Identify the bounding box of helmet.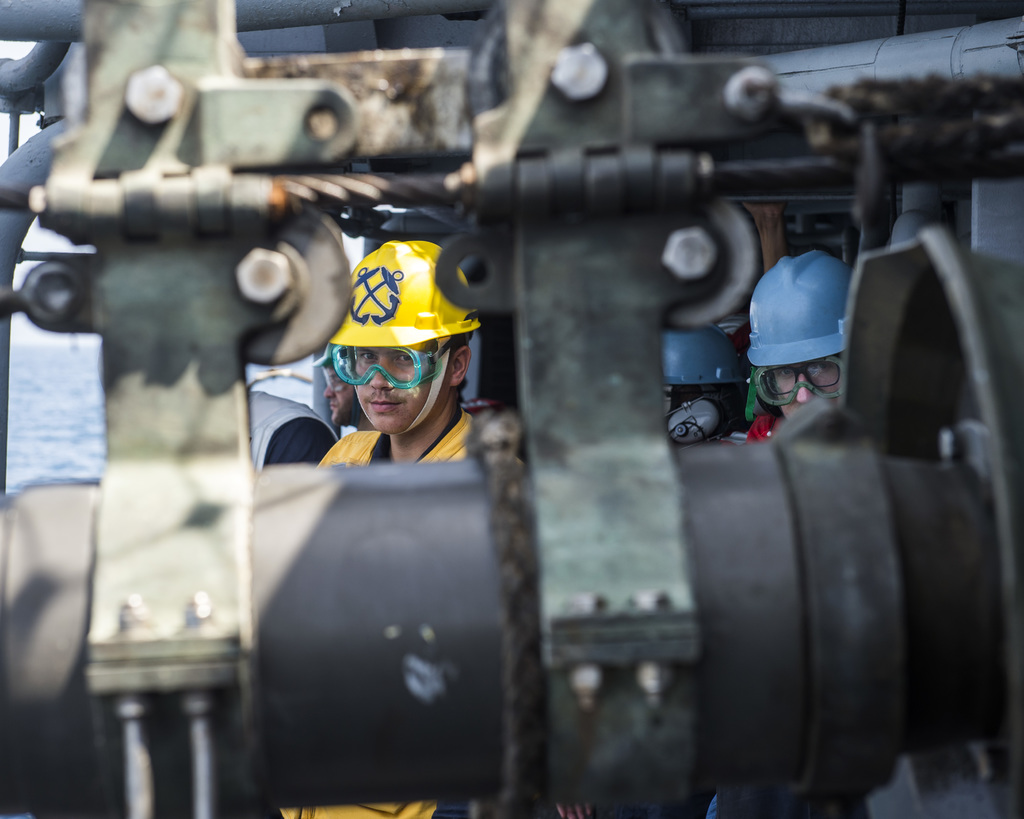
crop(310, 341, 362, 427).
